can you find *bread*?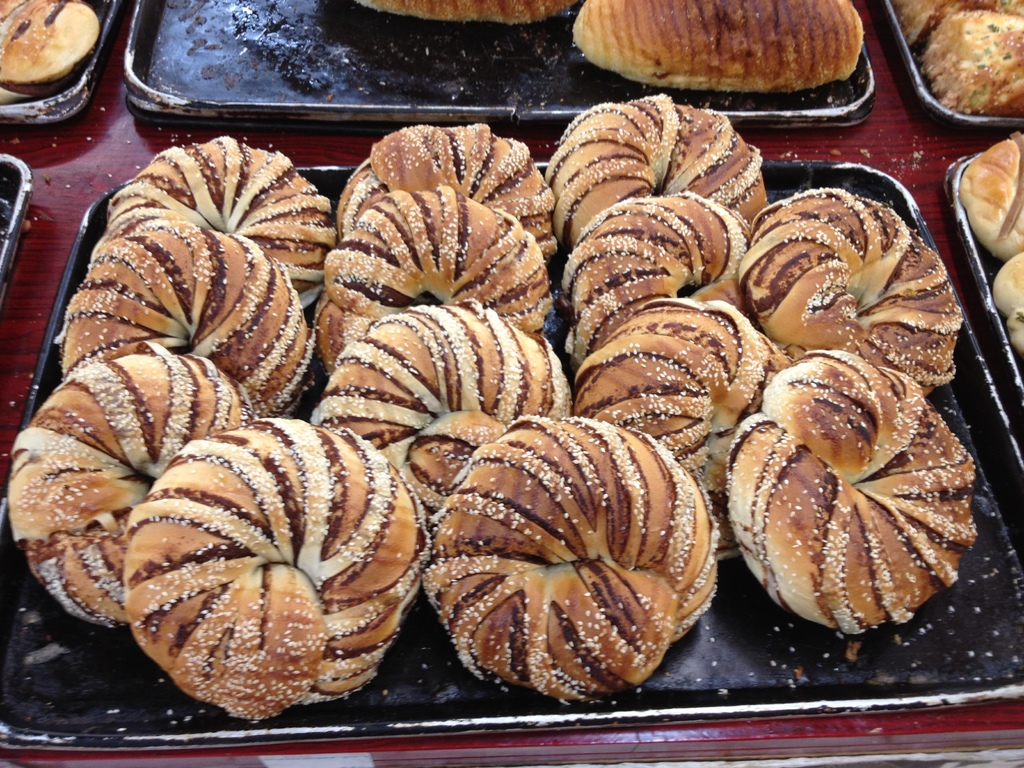
Yes, bounding box: [left=887, top=0, right=1023, bottom=115].
